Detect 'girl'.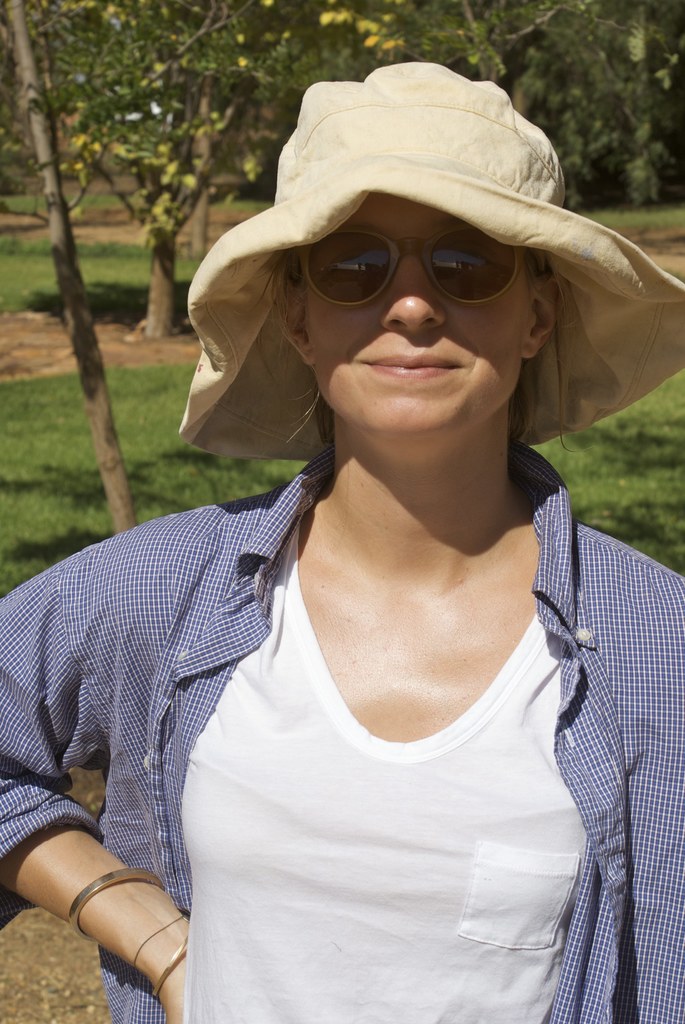
Detected at region(0, 70, 684, 1023).
